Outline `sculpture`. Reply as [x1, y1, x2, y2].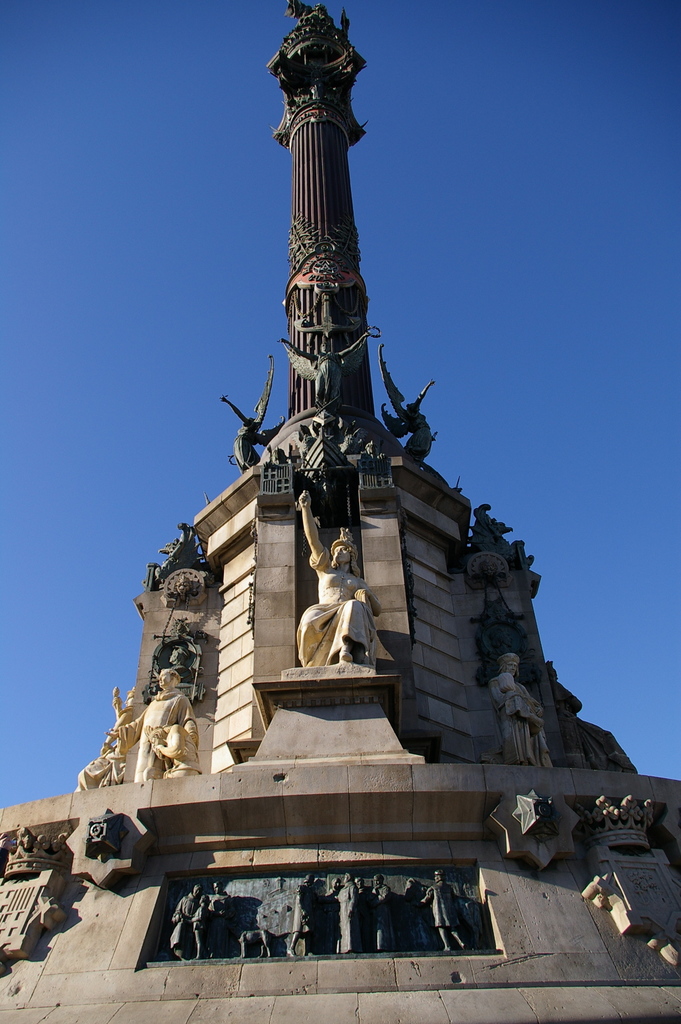
[142, 514, 231, 593].
